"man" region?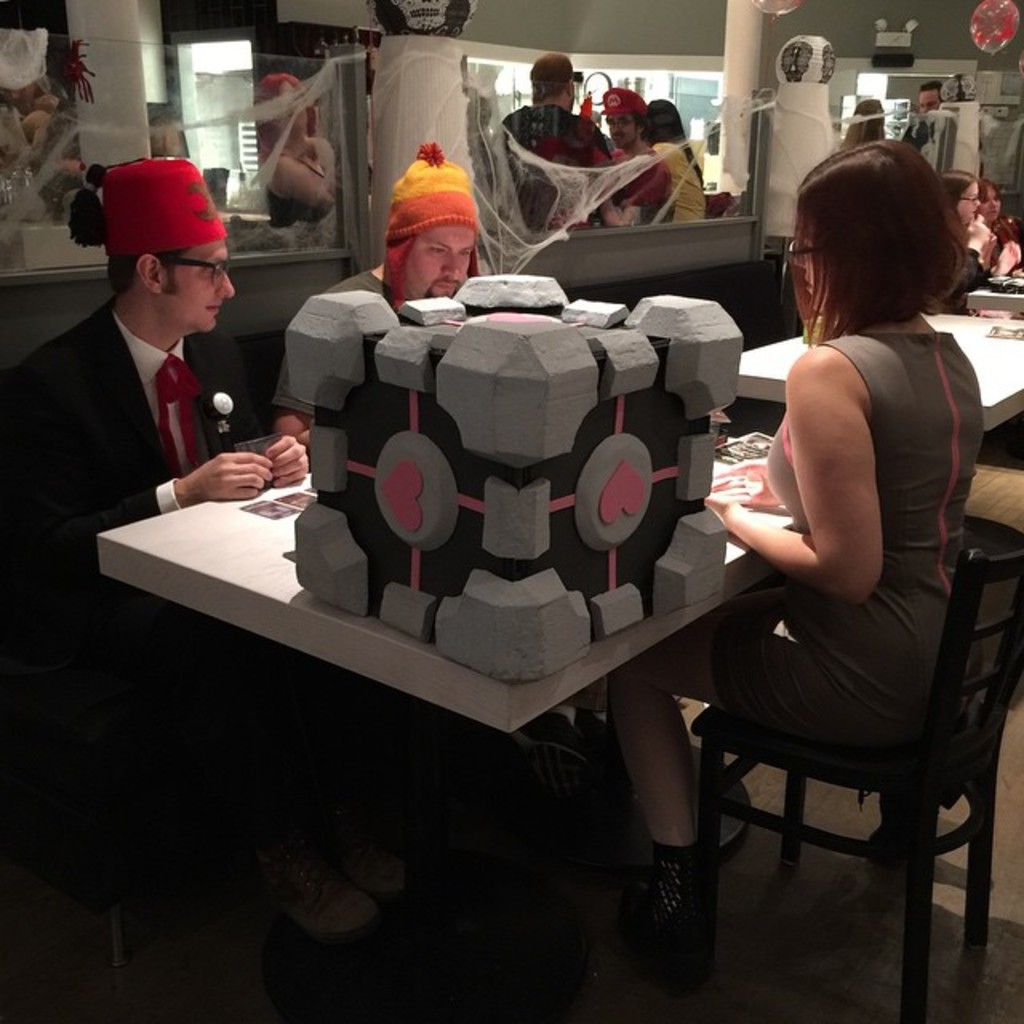
<bbox>10, 150, 302, 656</bbox>
